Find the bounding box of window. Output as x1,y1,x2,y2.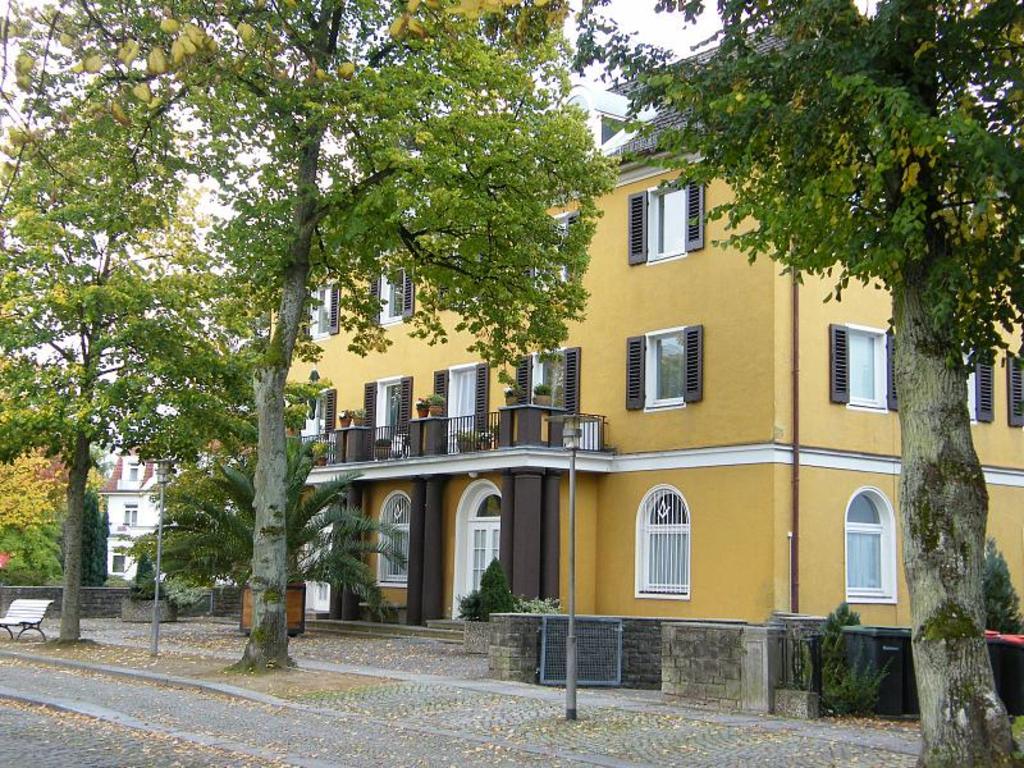
627,323,707,415.
